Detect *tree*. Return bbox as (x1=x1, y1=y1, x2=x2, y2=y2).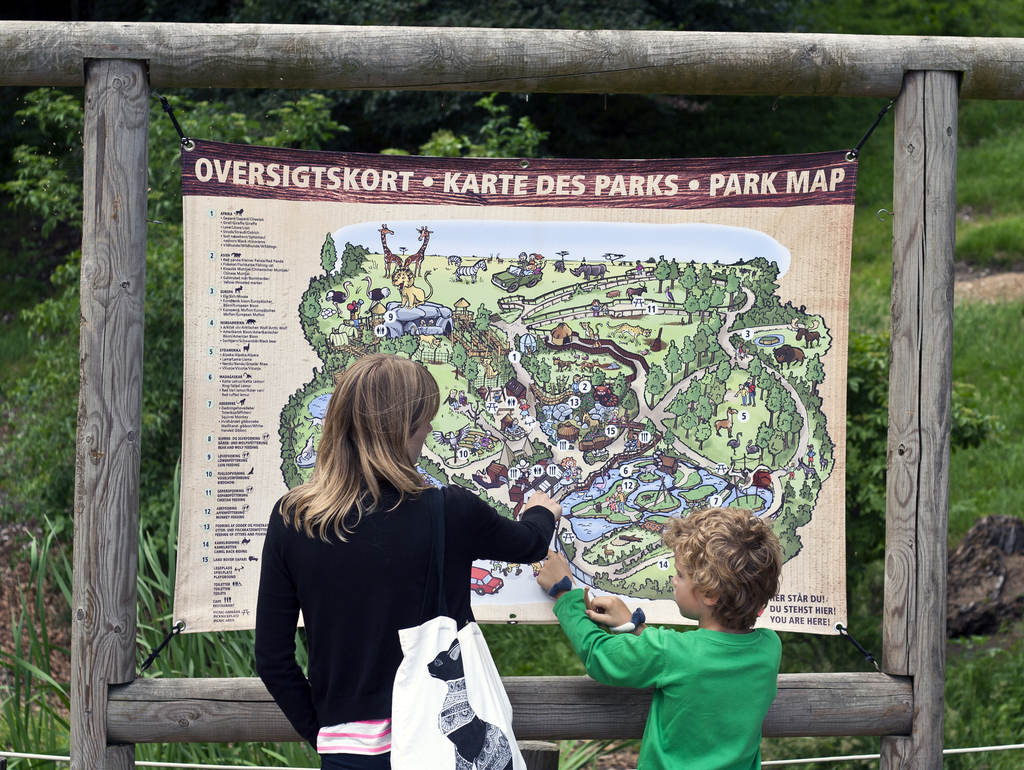
(x1=782, y1=394, x2=796, y2=410).
